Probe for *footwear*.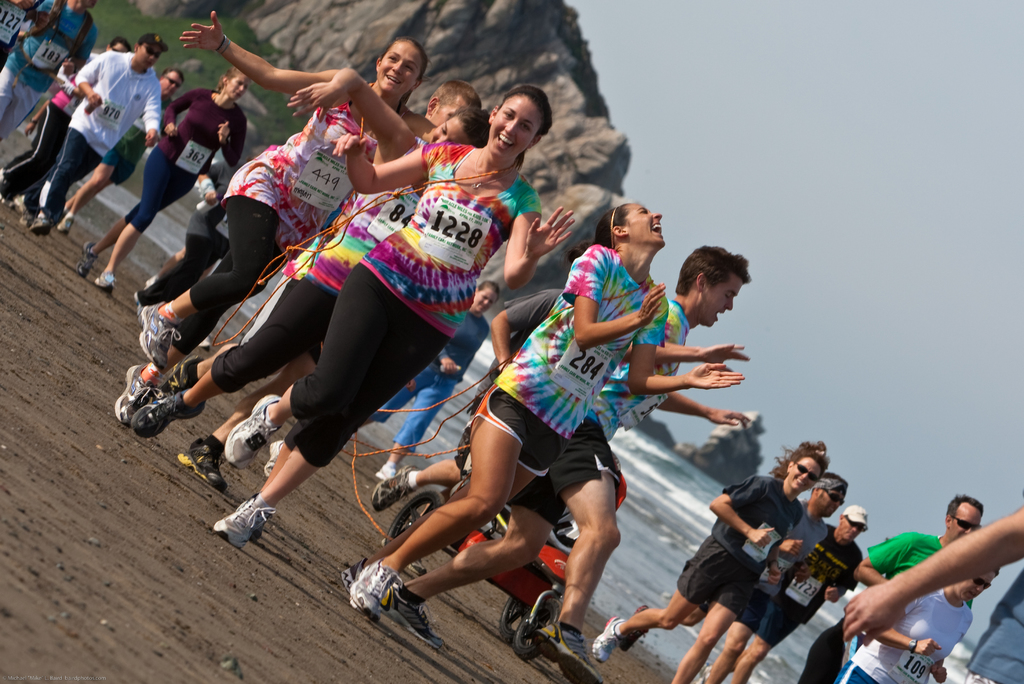
Probe result: crop(140, 303, 184, 370).
